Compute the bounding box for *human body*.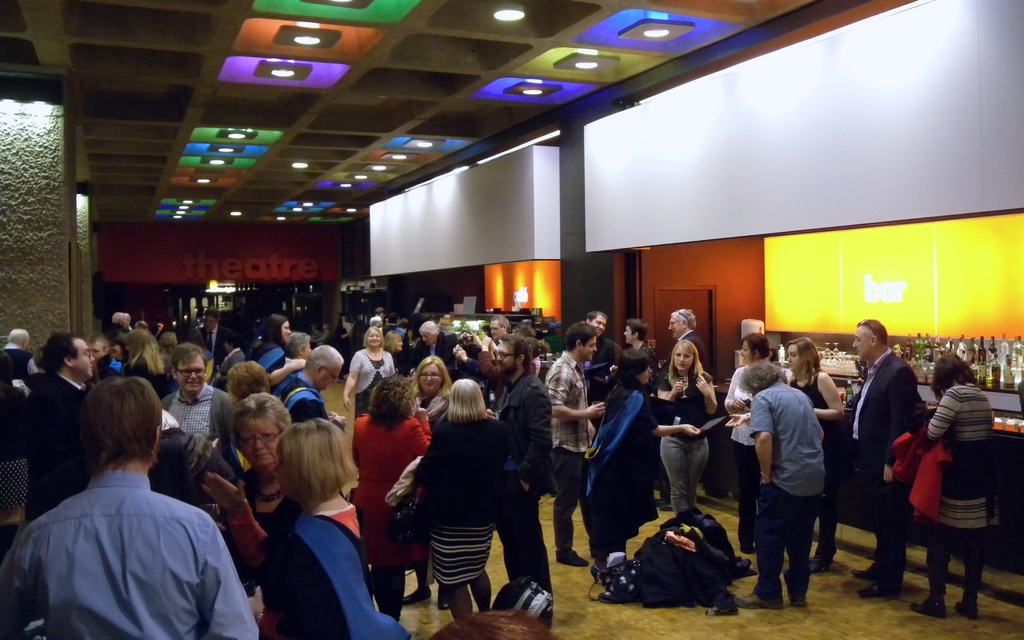
20, 333, 102, 500.
